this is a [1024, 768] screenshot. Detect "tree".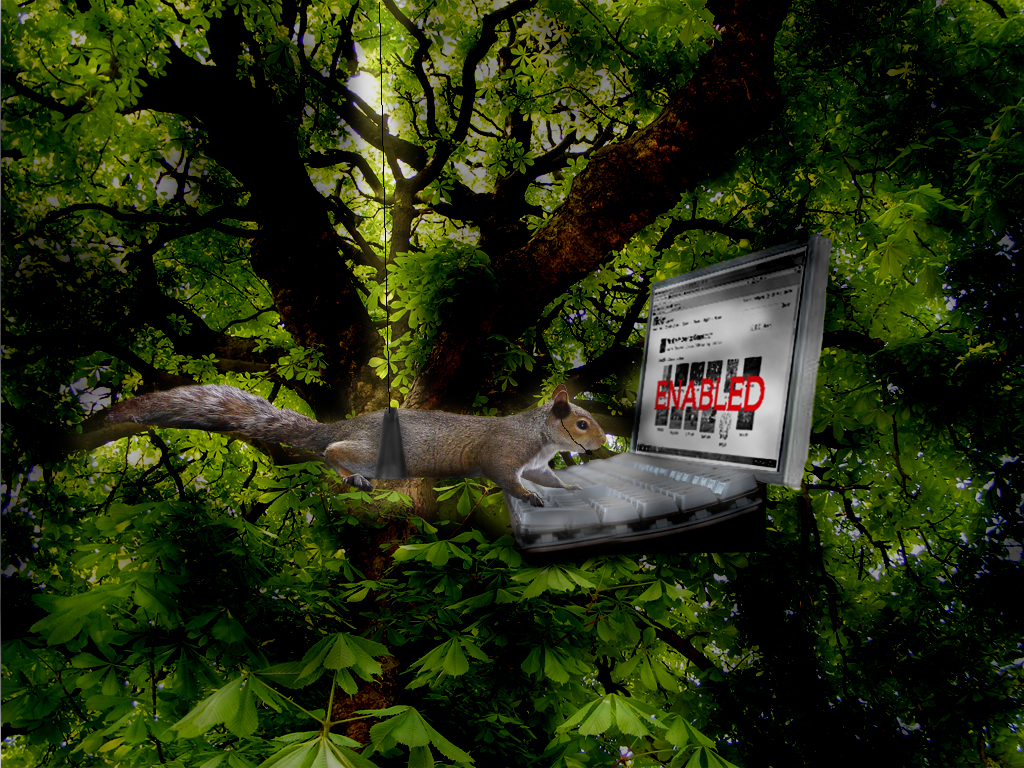
region(0, 1, 1020, 668).
